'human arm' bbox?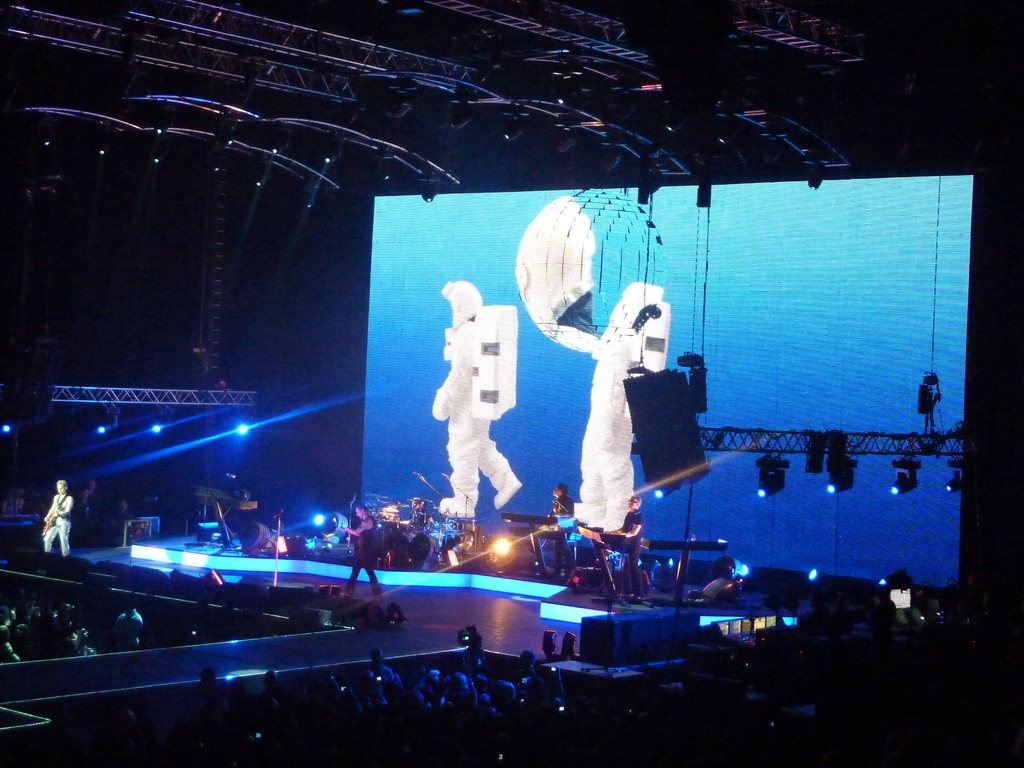
(607, 514, 625, 535)
